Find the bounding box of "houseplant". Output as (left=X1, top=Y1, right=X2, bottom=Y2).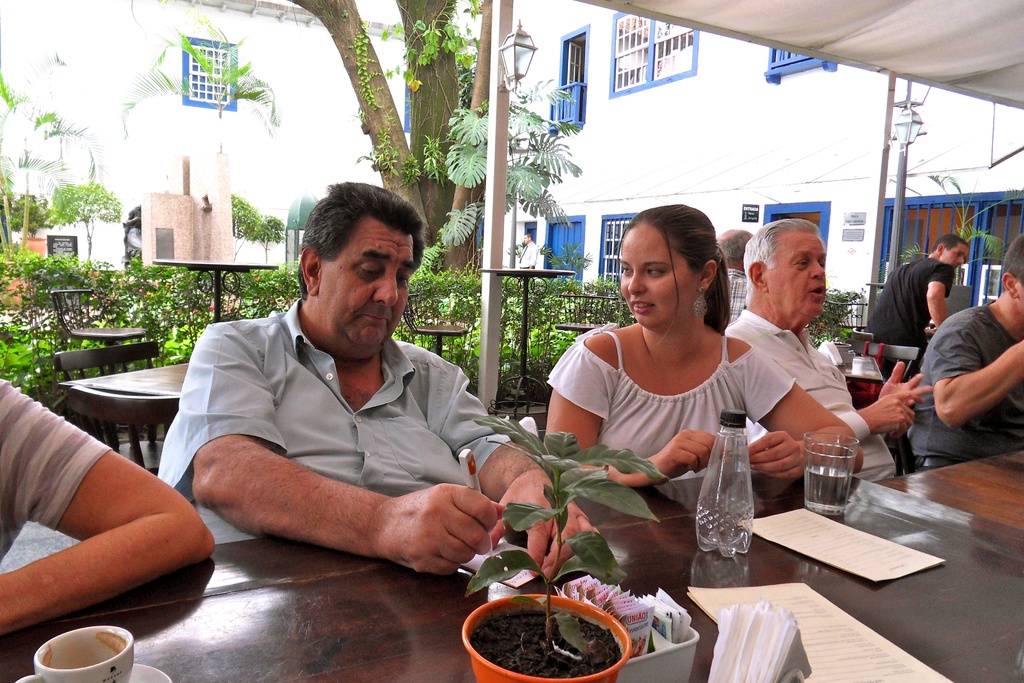
(left=456, top=411, right=679, bottom=682).
